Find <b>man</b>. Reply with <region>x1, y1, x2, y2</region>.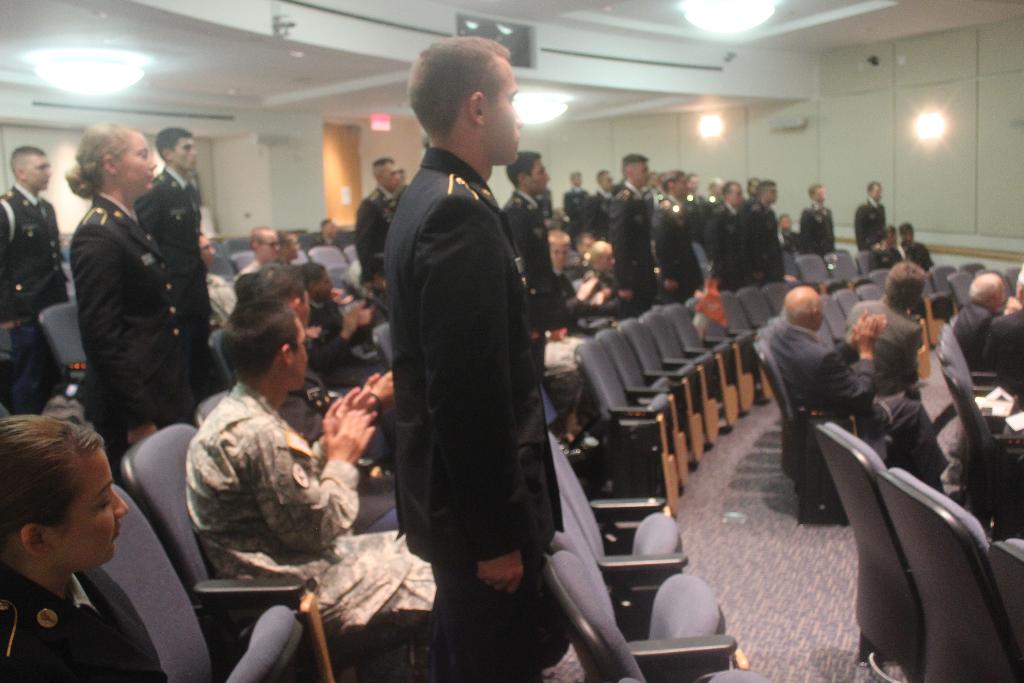
<region>703, 179, 742, 281</region>.
